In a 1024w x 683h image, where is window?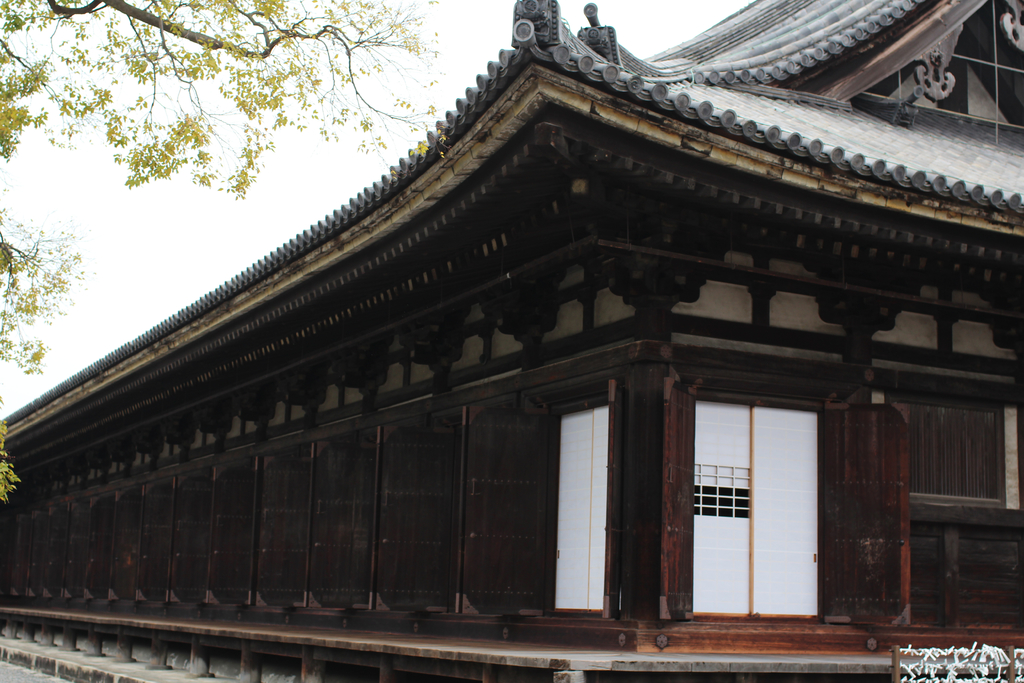
detection(698, 383, 831, 601).
